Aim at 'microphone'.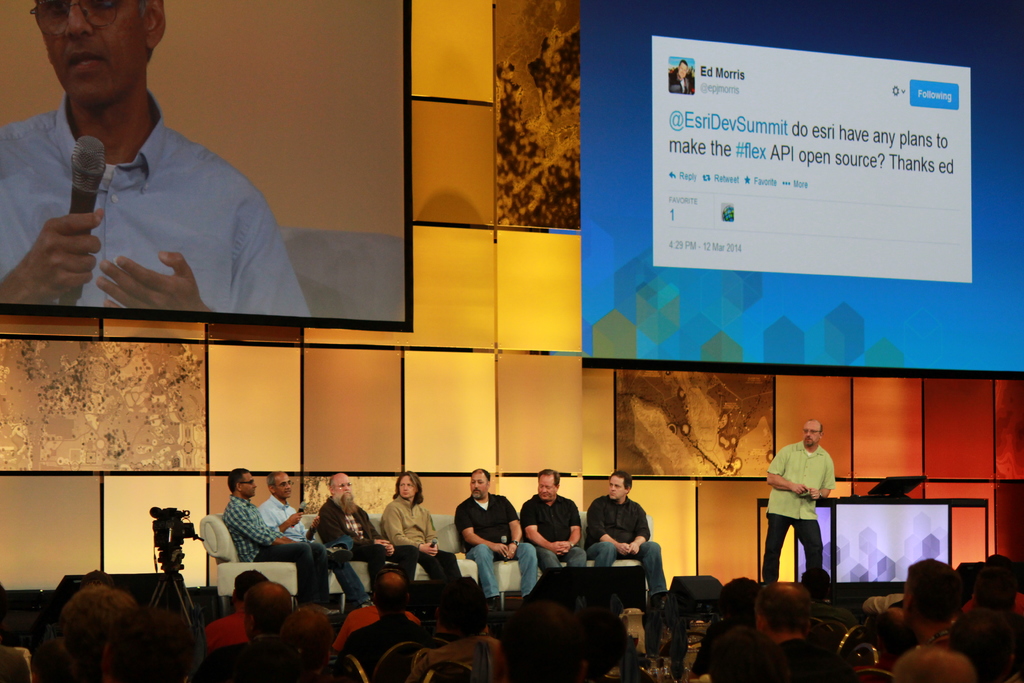
Aimed at bbox(291, 502, 304, 530).
